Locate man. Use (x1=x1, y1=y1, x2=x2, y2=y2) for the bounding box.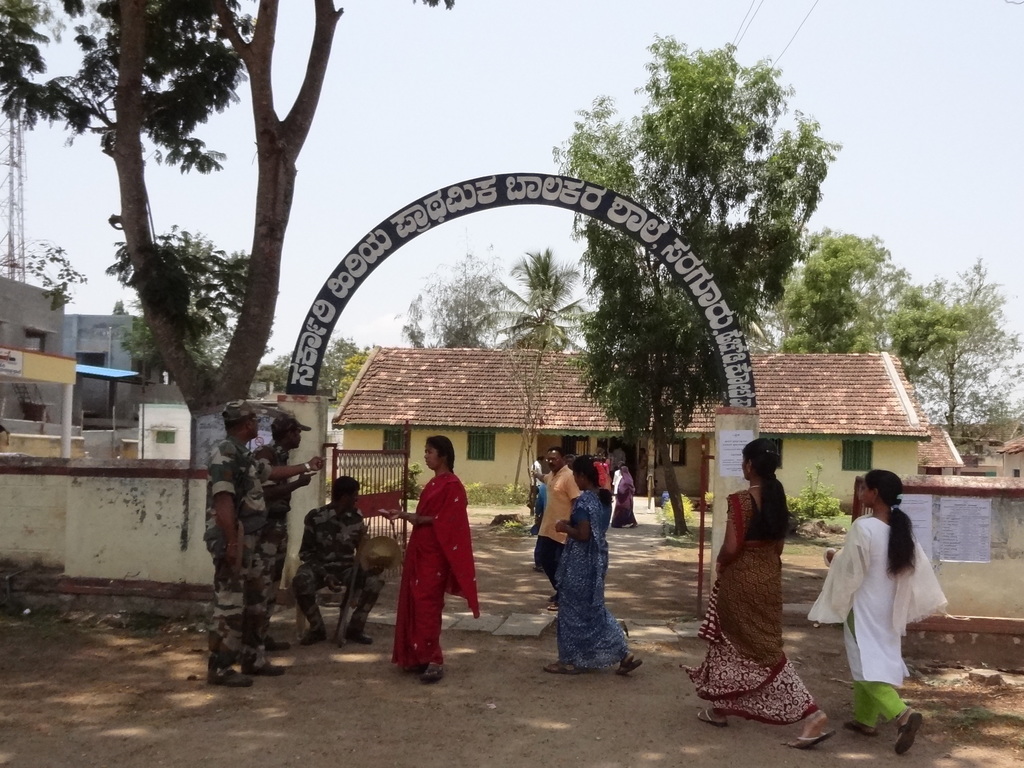
(x1=242, y1=413, x2=326, y2=680).
